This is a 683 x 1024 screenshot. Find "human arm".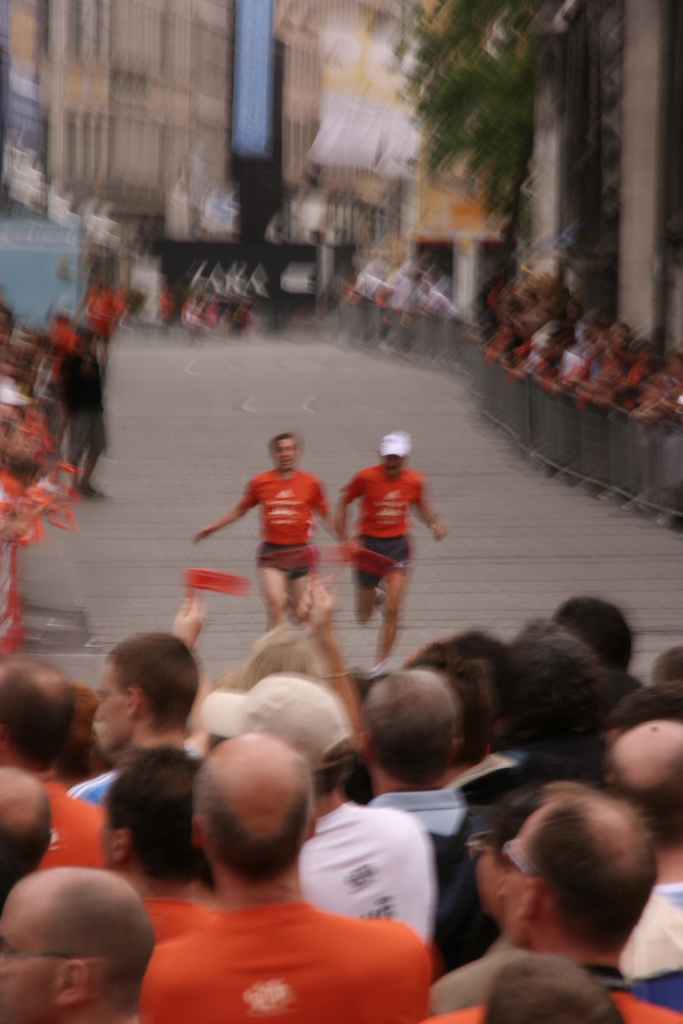
Bounding box: bbox=(408, 483, 450, 550).
